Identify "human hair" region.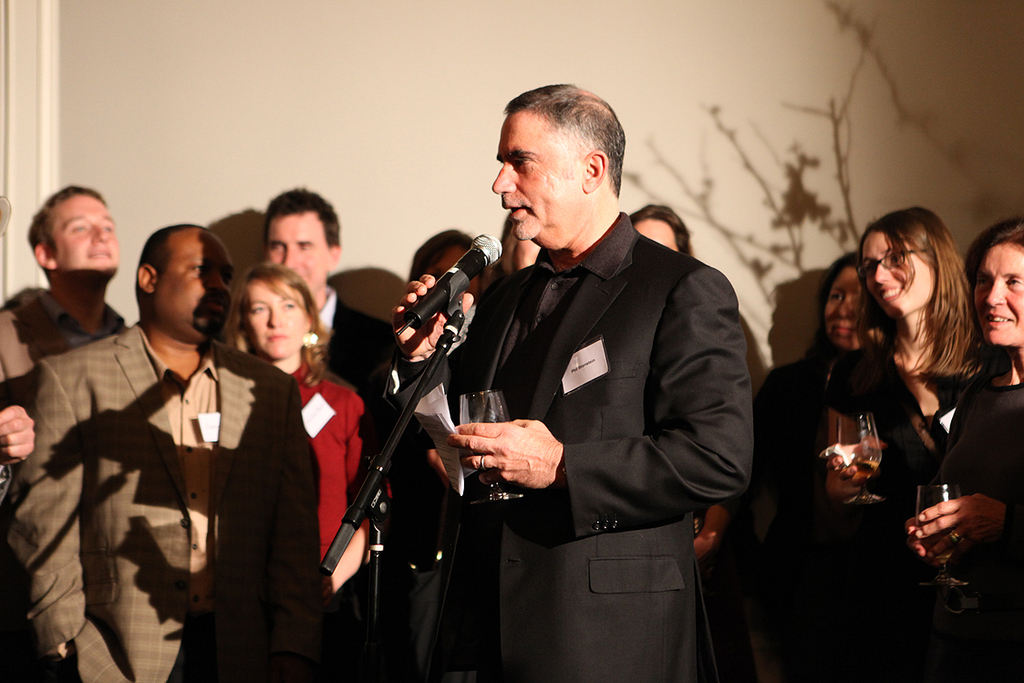
Region: 263/186/341/256.
